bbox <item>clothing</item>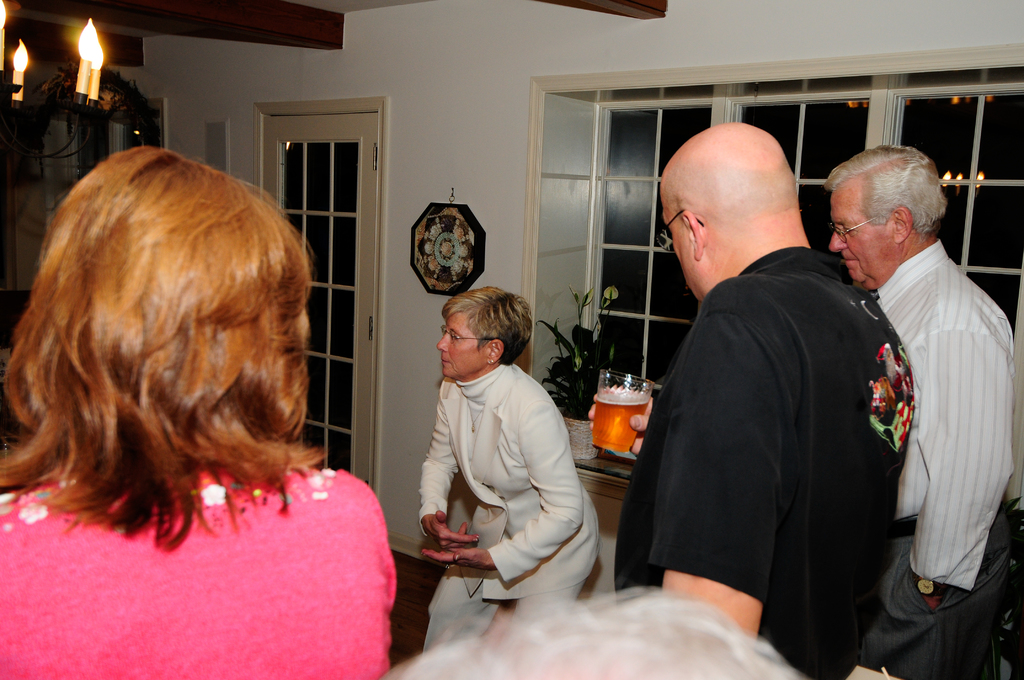
875 240 1019 679
